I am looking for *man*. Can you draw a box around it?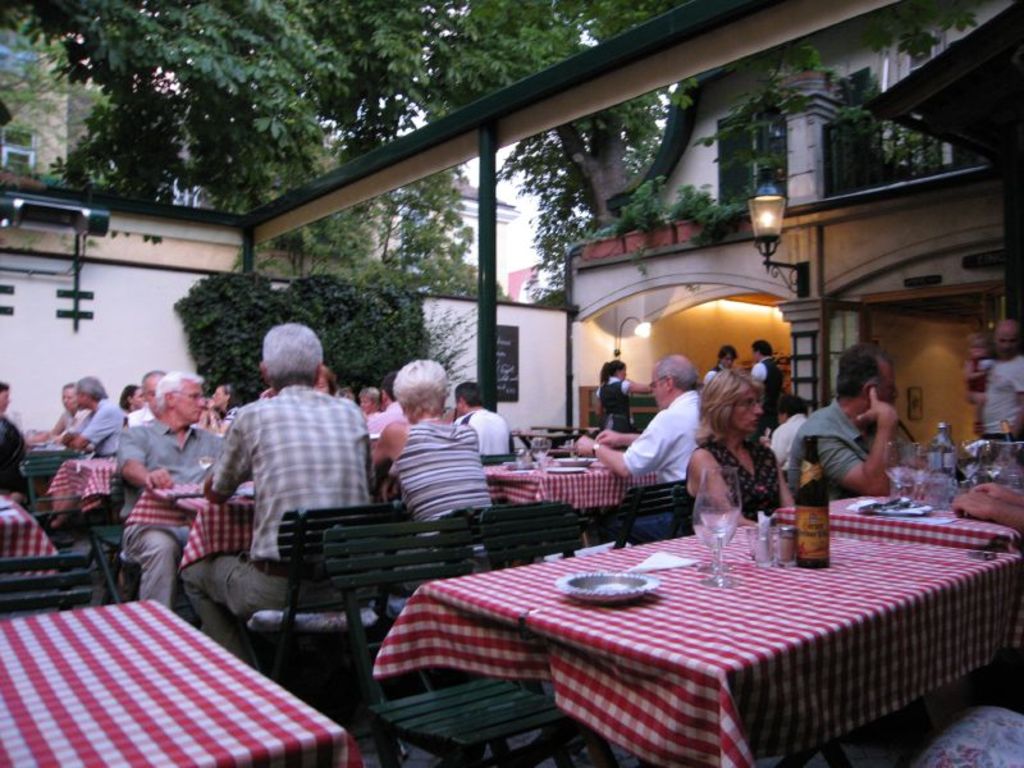
Sure, the bounding box is 49, 369, 125, 527.
